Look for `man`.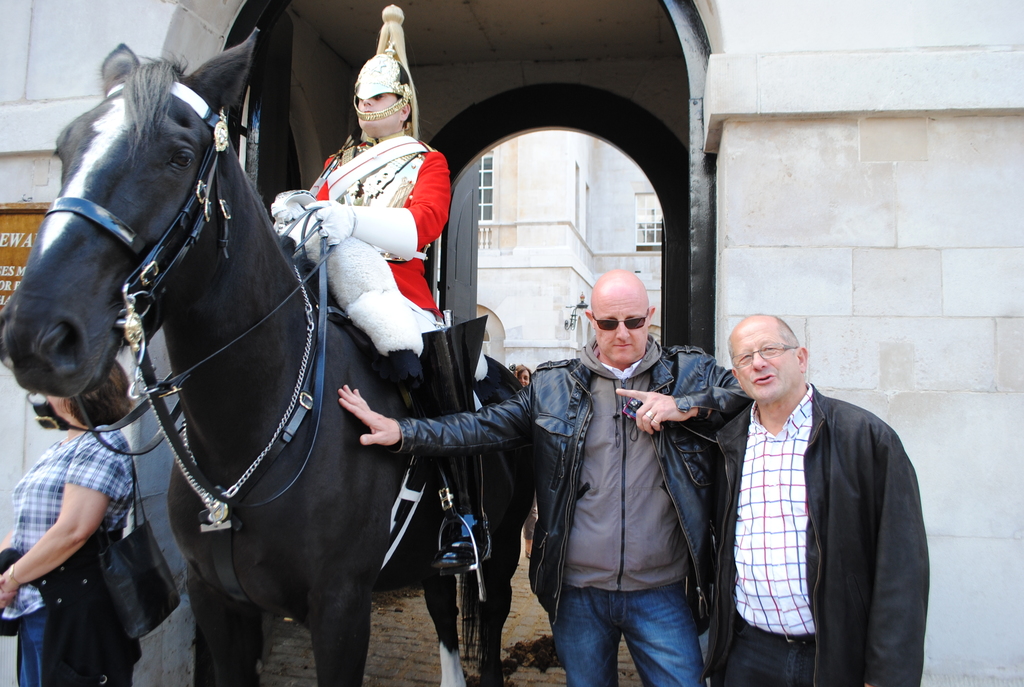
Found: <bbox>268, 2, 497, 574</bbox>.
